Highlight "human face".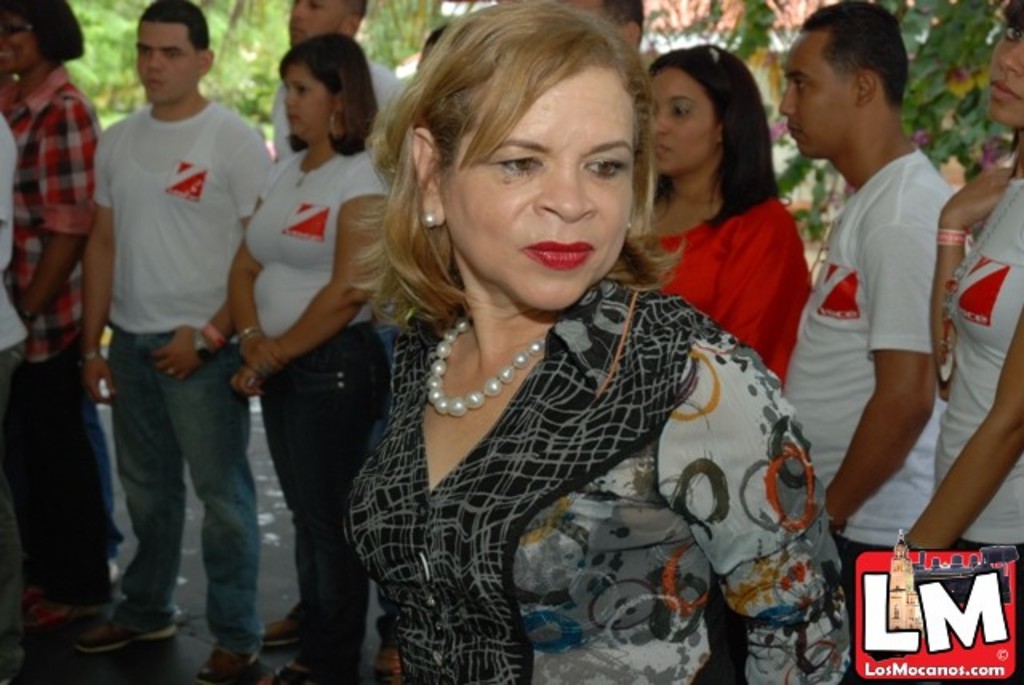
Highlighted region: l=136, t=21, r=203, b=107.
